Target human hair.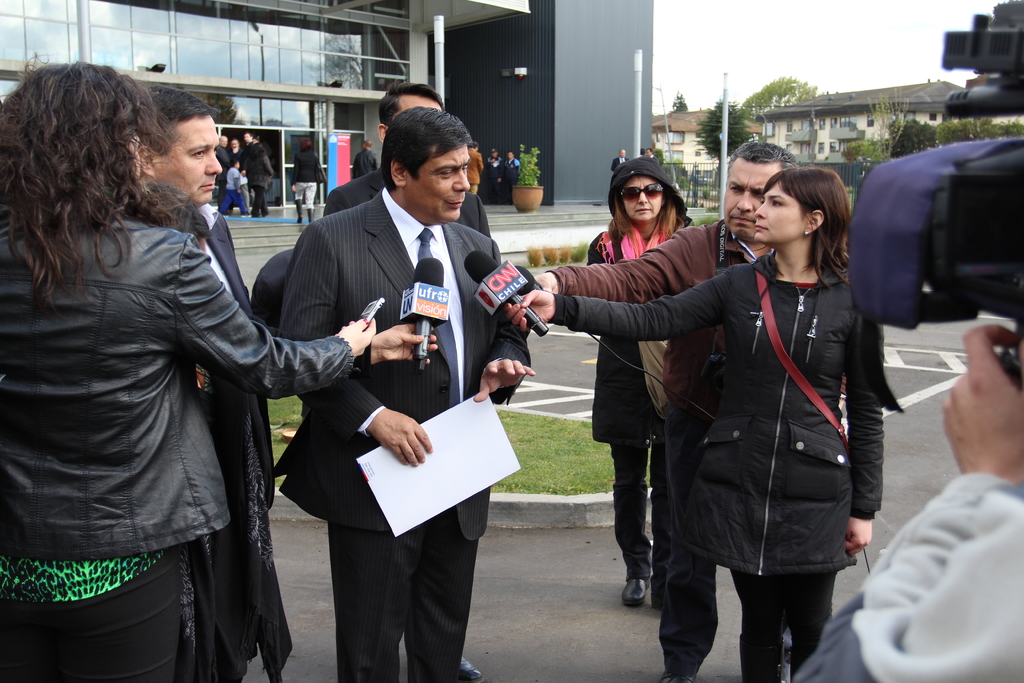
Target region: rect(145, 78, 216, 124).
